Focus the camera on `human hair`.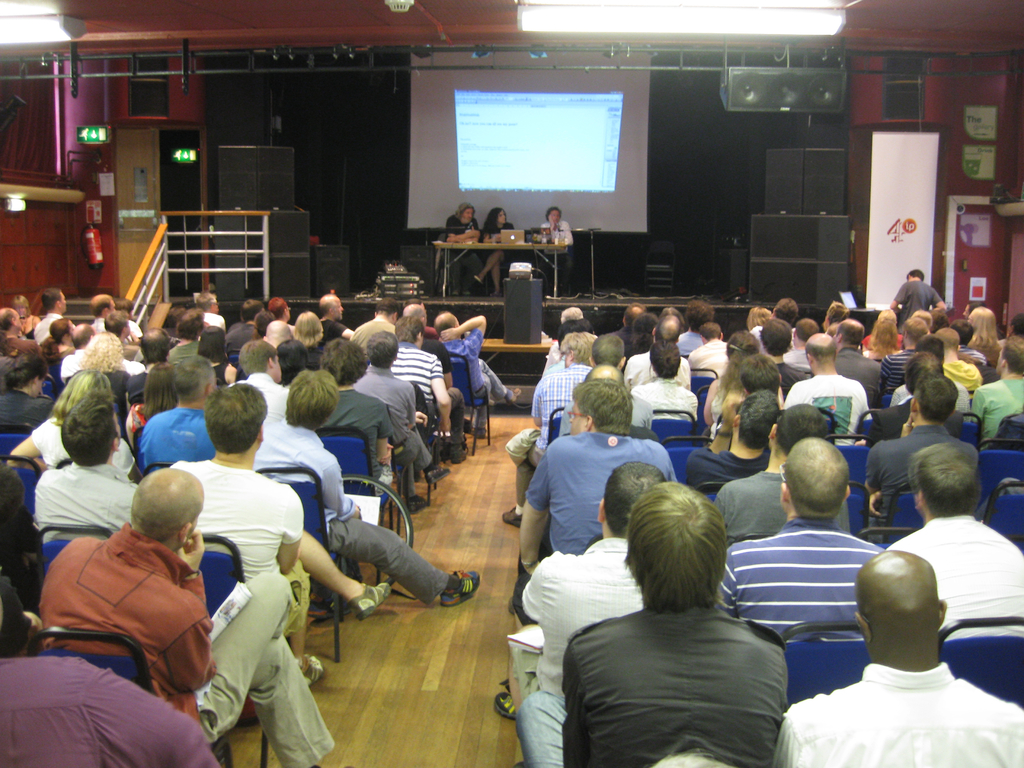
Focus region: {"x1": 175, "y1": 352, "x2": 218, "y2": 404}.
